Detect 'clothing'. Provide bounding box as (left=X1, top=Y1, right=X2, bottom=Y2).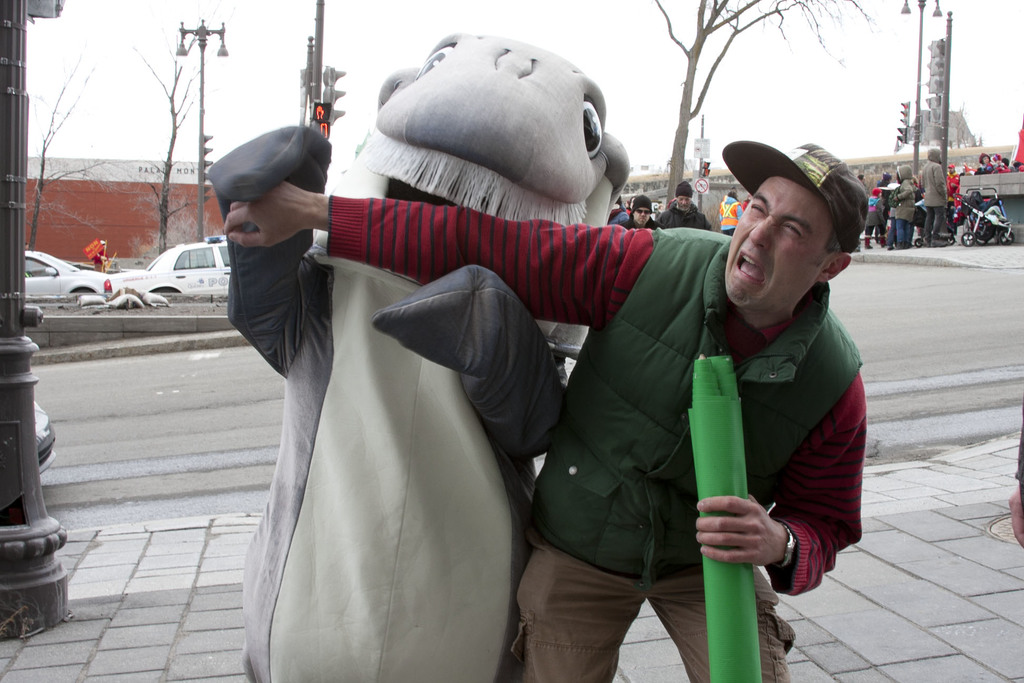
(left=326, top=189, right=864, bottom=682).
